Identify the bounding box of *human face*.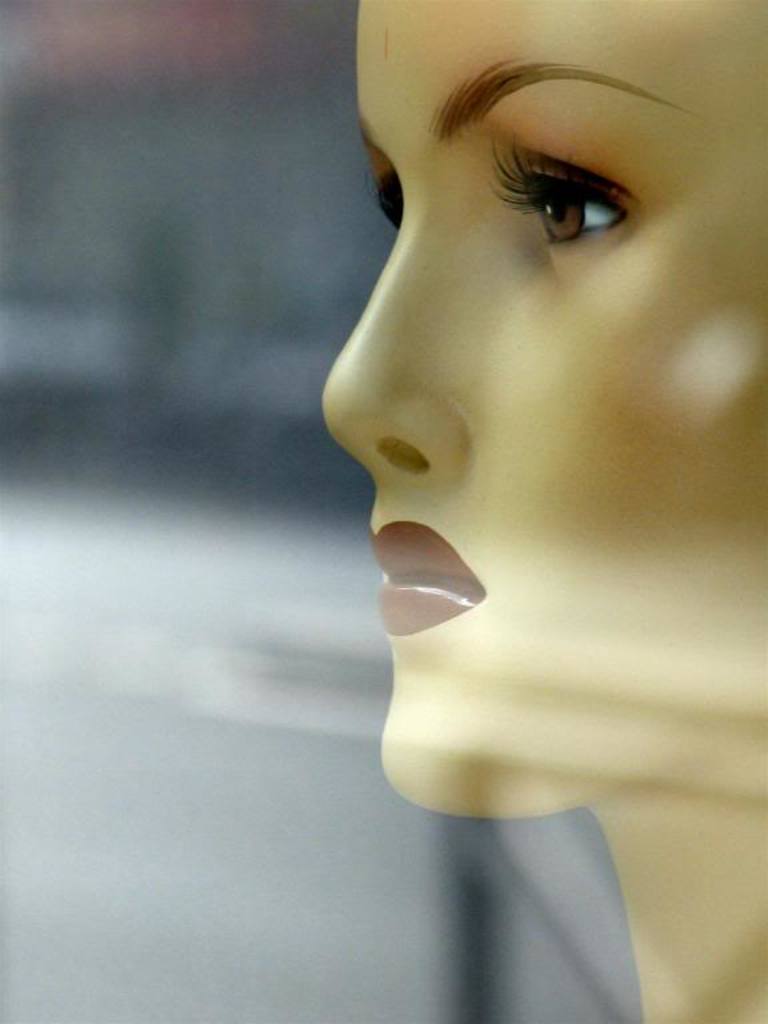
{"x1": 308, "y1": 0, "x2": 767, "y2": 777}.
